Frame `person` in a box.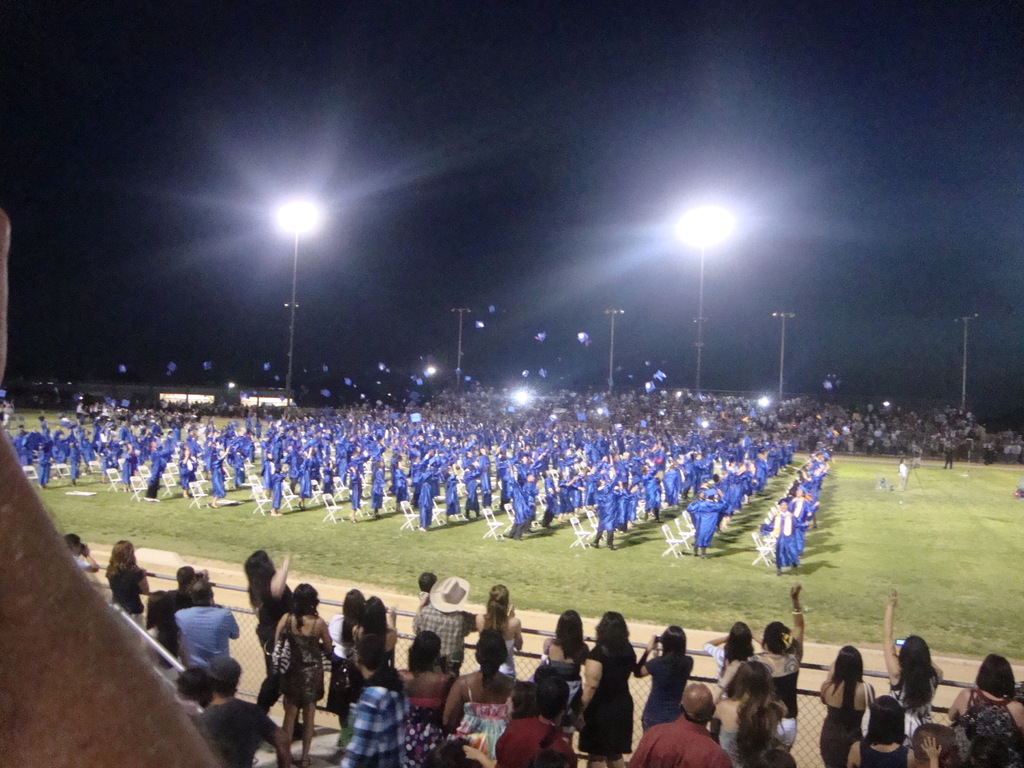
box=[272, 581, 325, 767].
